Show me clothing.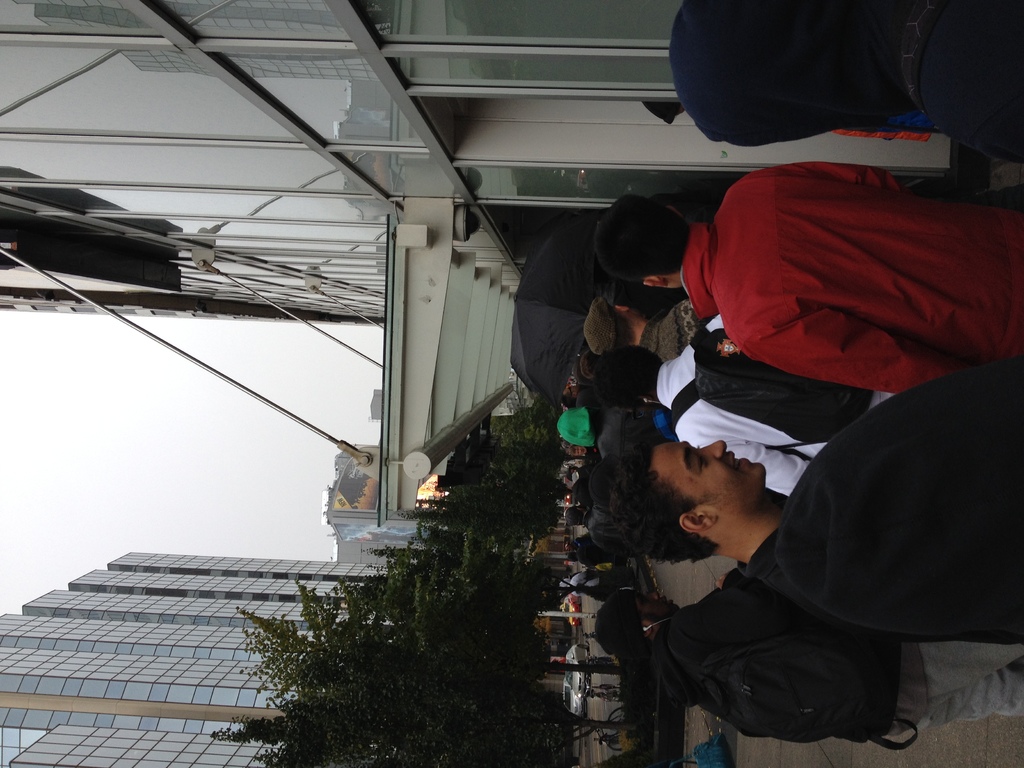
clothing is here: [x1=673, y1=0, x2=1018, y2=146].
